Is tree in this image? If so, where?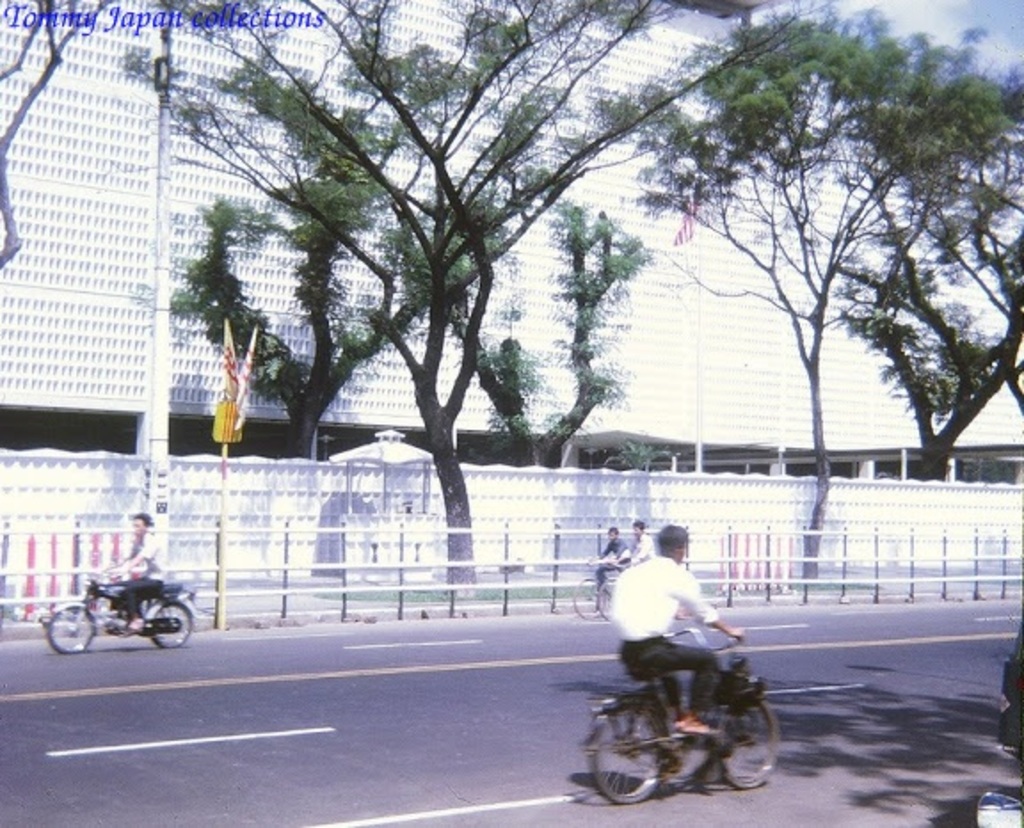
Yes, at x1=0, y1=0, x2=126, y2=265.
